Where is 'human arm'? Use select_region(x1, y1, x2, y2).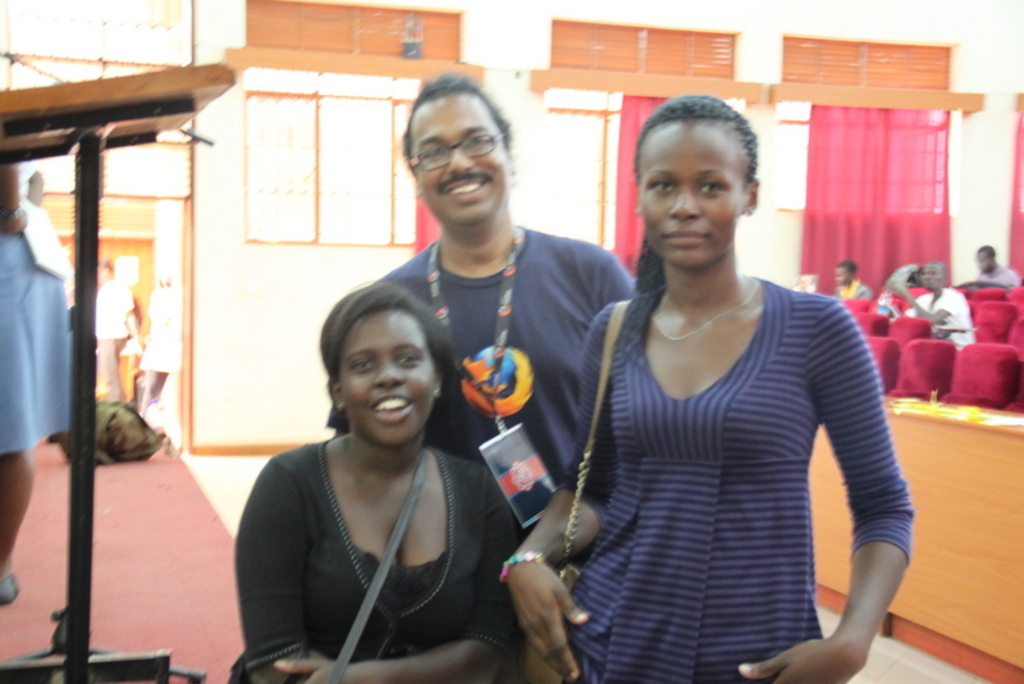
select_region(812, 316, 905, 634).
